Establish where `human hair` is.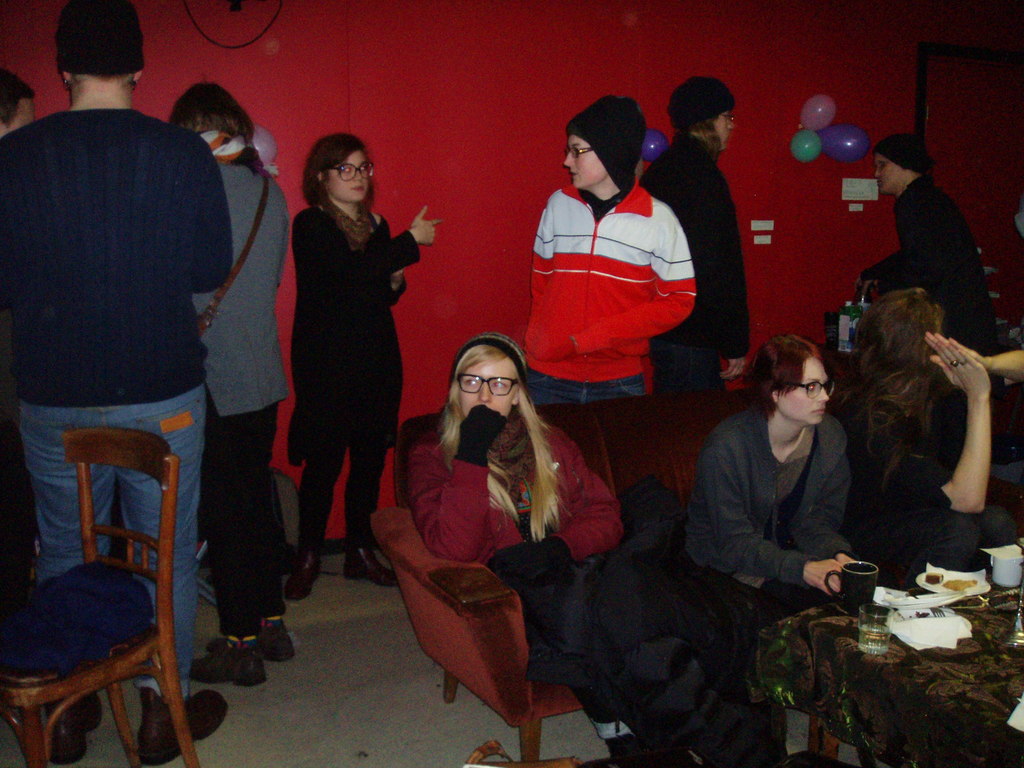
Established at [left=70, top=70, right=138, bottom=87].
